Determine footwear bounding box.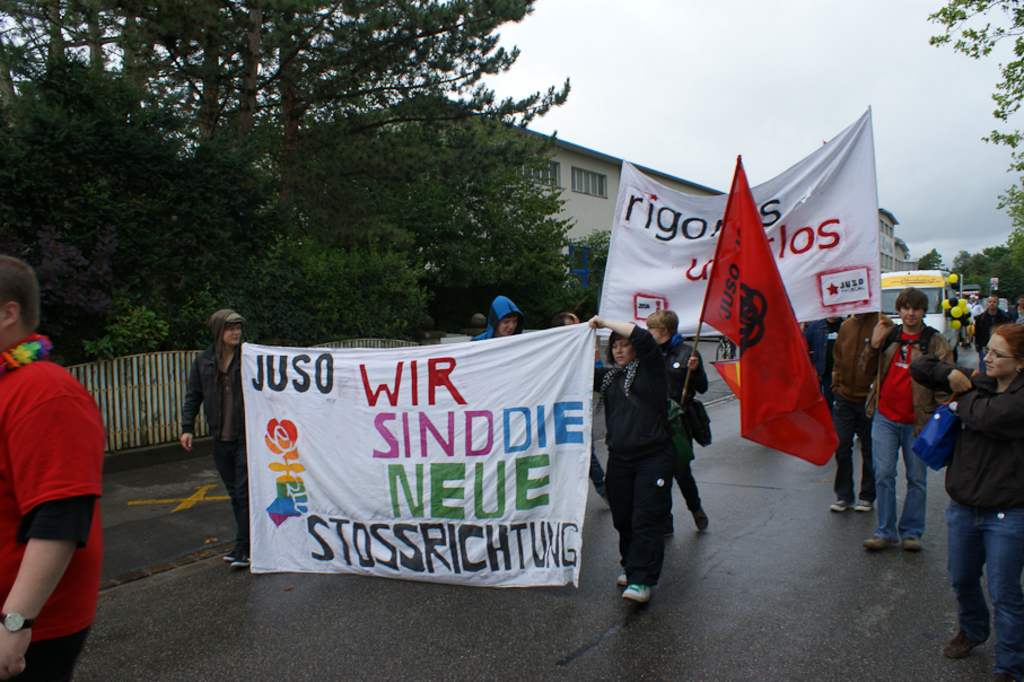
Determined: rect(984, 672, 1016, 681).
